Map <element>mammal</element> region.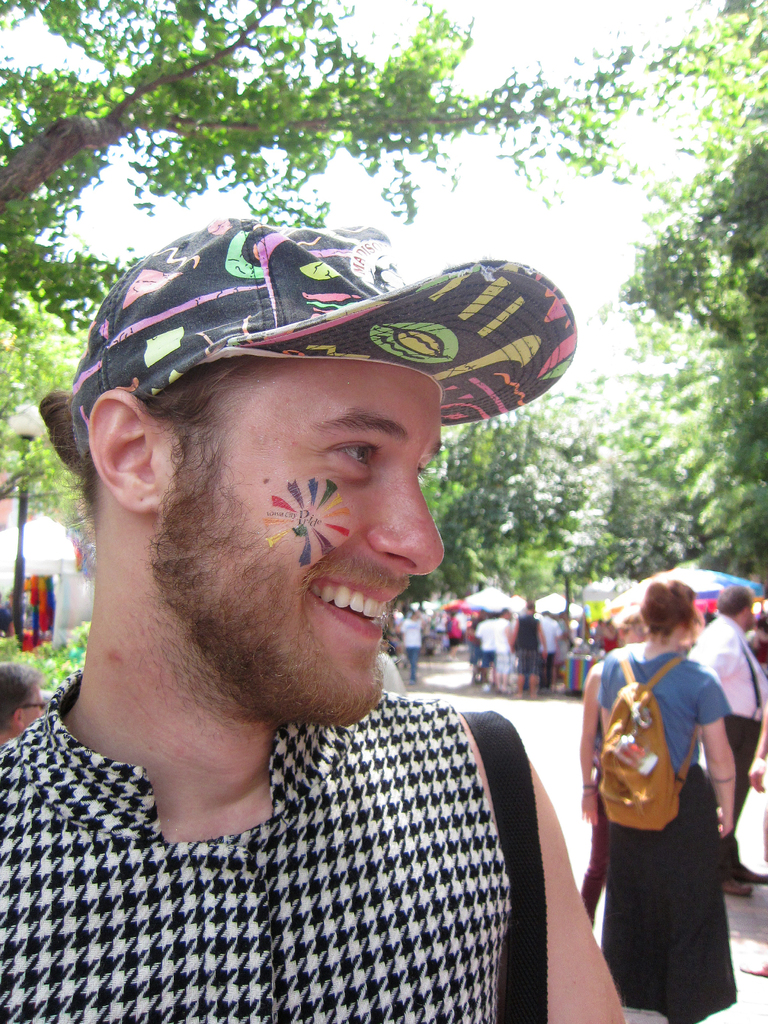
Mapped to [0,211,636,1023].
